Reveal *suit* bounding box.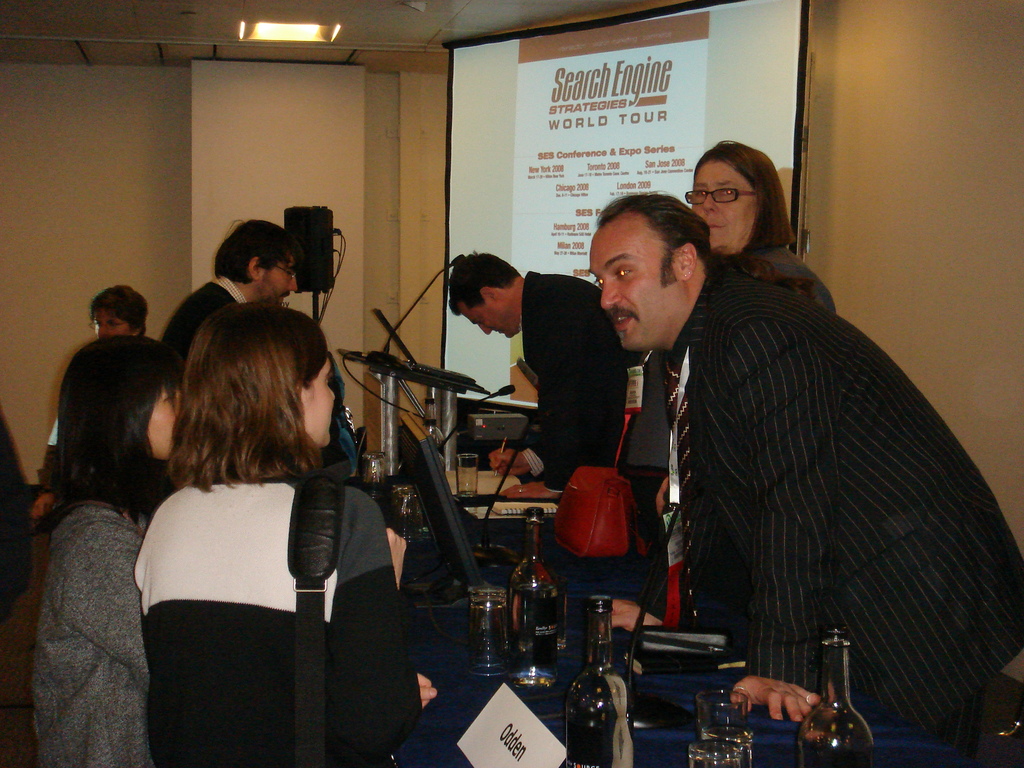
Revealed: 637,261,1023,737.
